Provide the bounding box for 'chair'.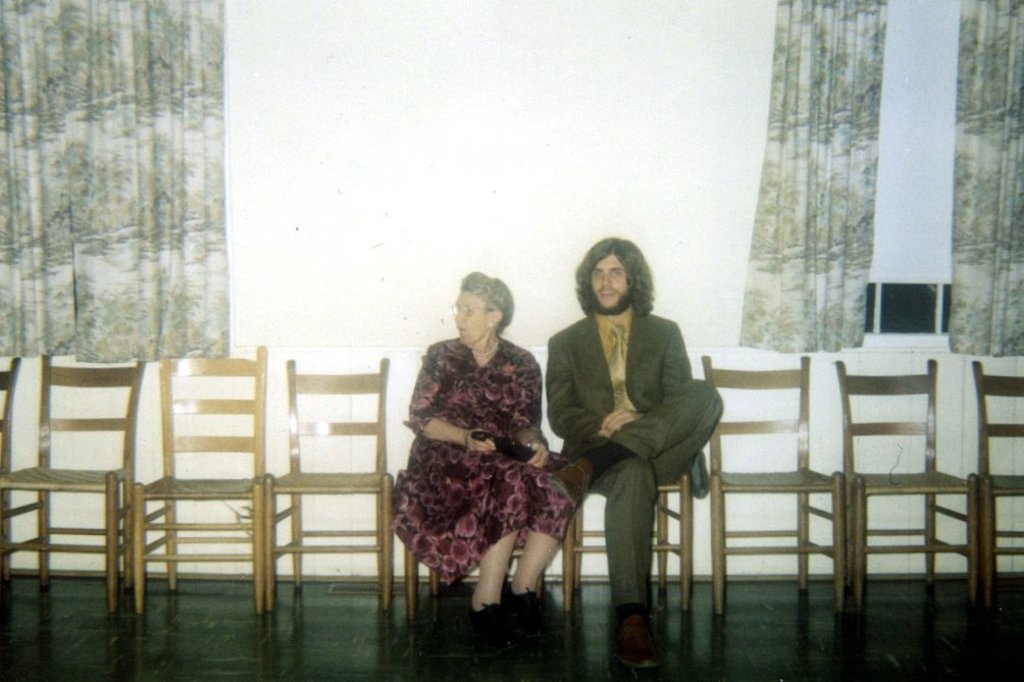
<bbox>836, 358, 979, 610</bbox>.
